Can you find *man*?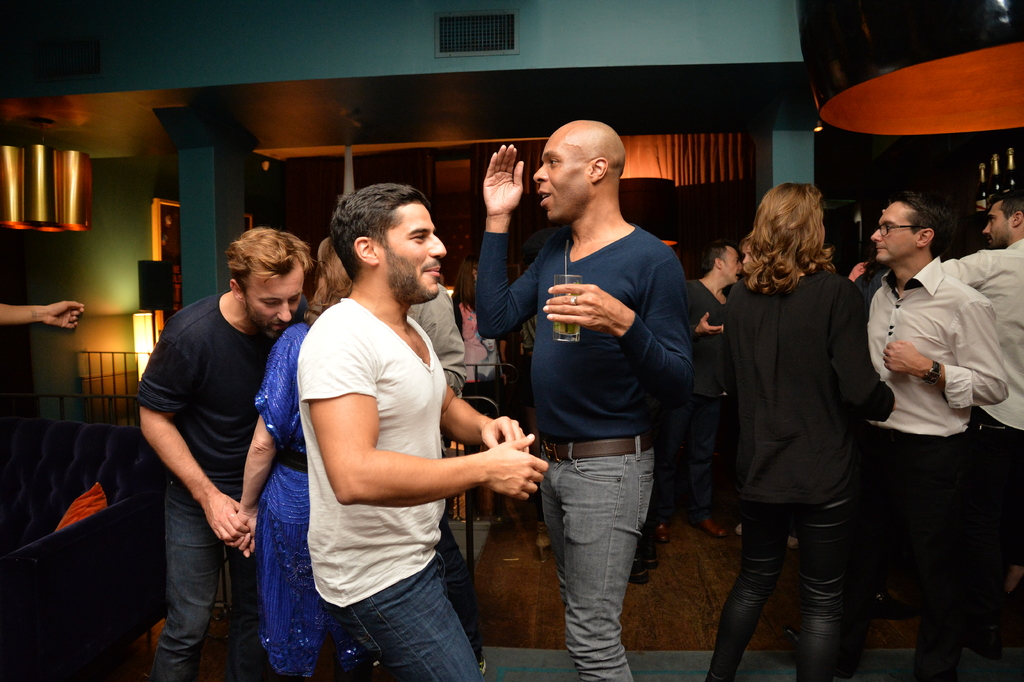
Yes, bounding box: 650/246/744/540.
